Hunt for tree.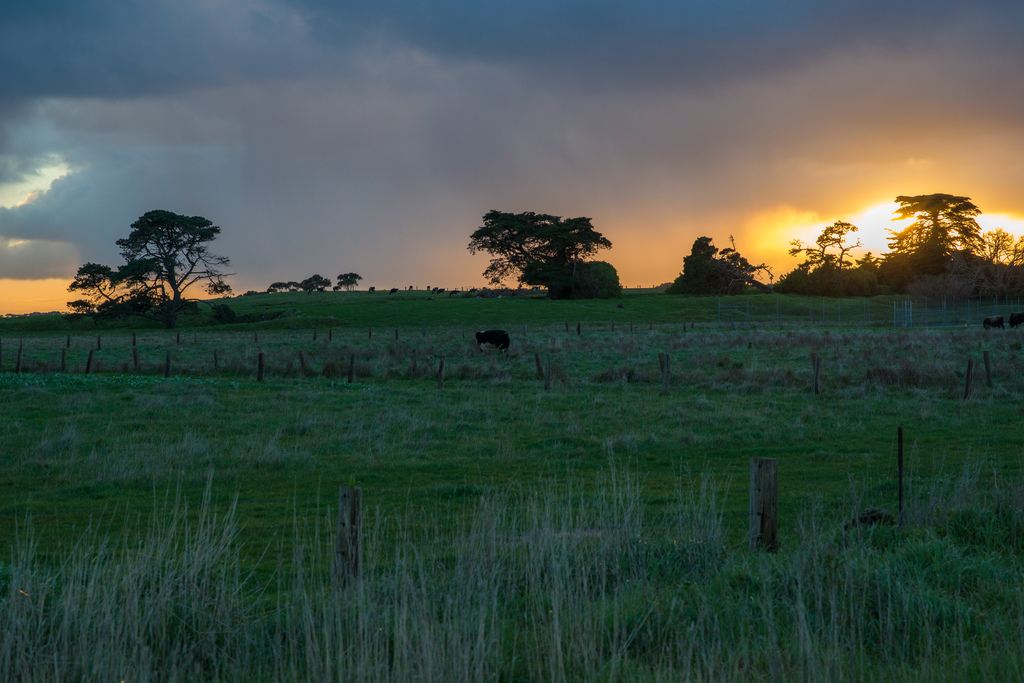
Hunted down at {"x1": 670, "y1": 229, "x2": 774, "y2": 294}.
